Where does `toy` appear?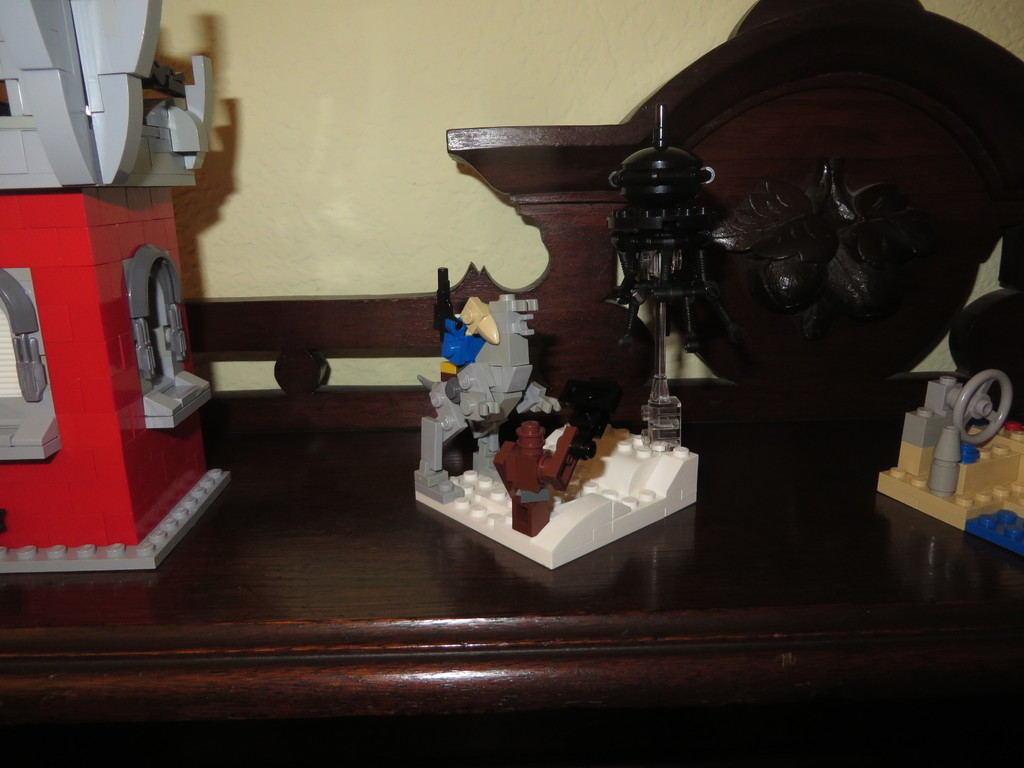
Appears at region(0, 0, 236, 577).
